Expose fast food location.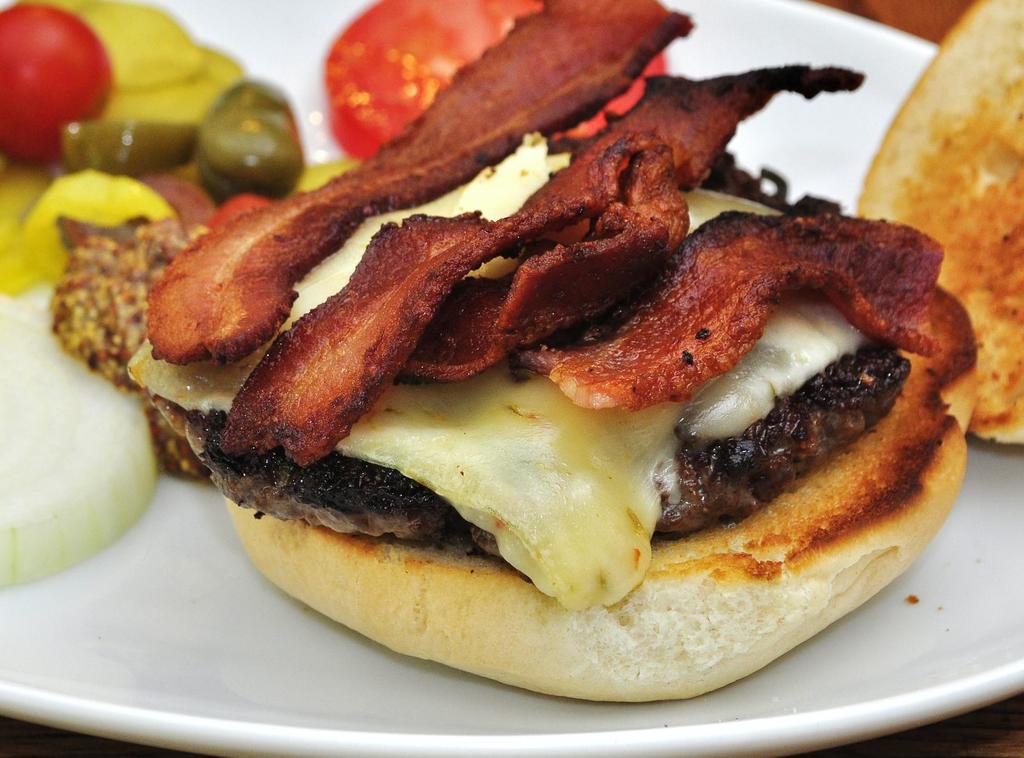
Exposed at left=856, top=0, right=1023, bottom=455.
